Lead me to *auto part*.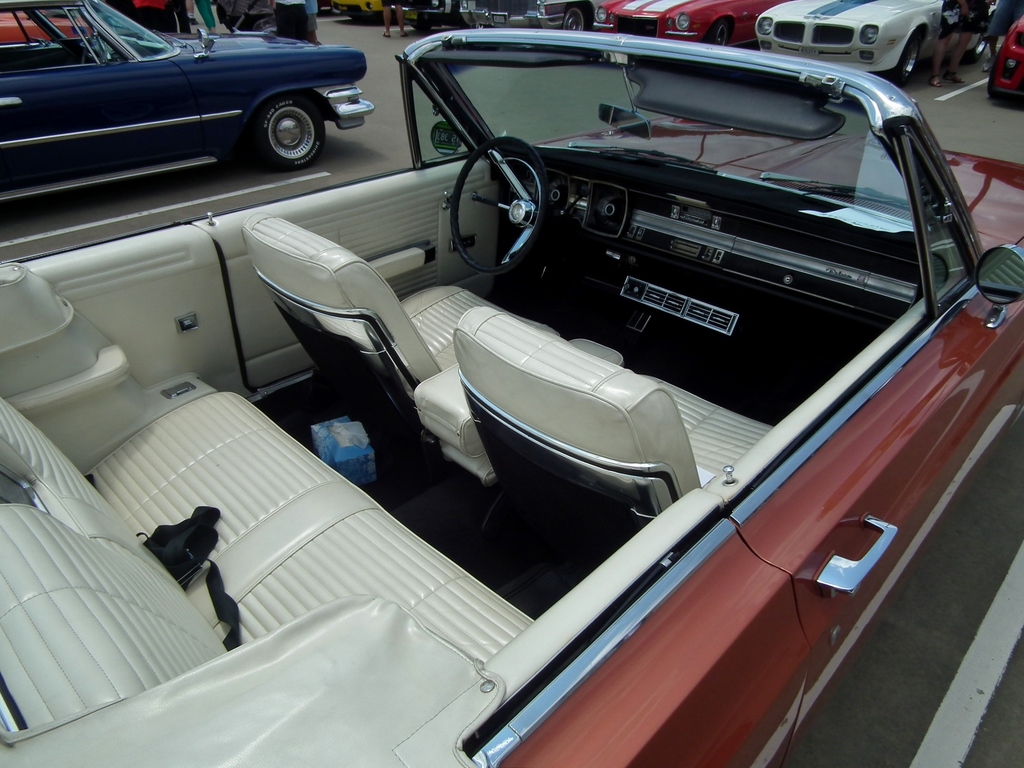
Lead to select_region(245, 150, 483, 395).
